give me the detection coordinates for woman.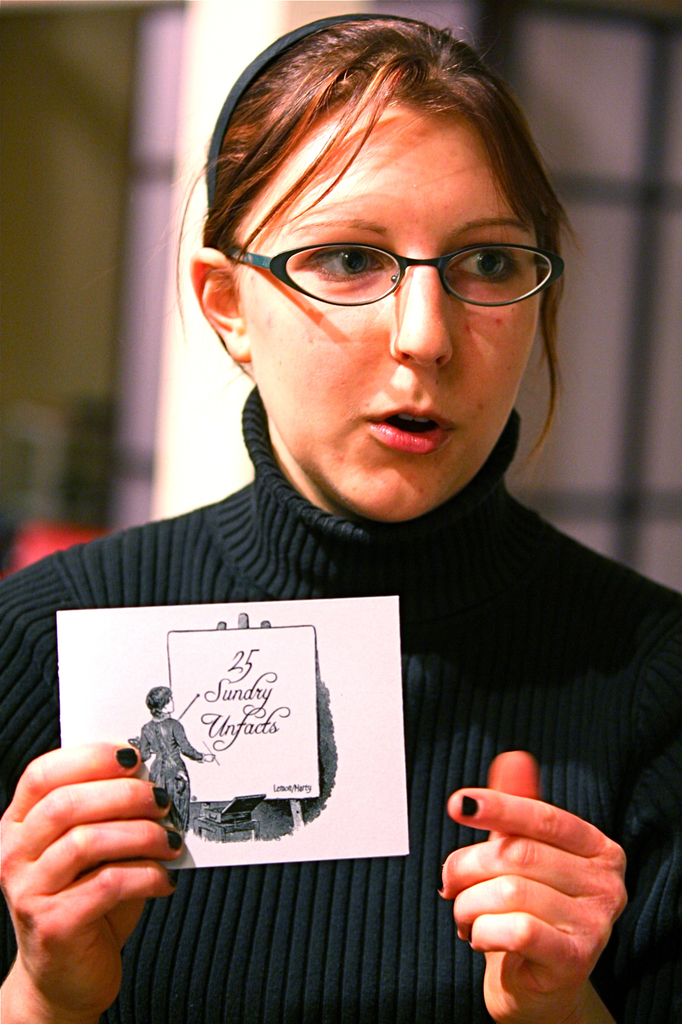
bbox=[49, 0, 672, 927].
